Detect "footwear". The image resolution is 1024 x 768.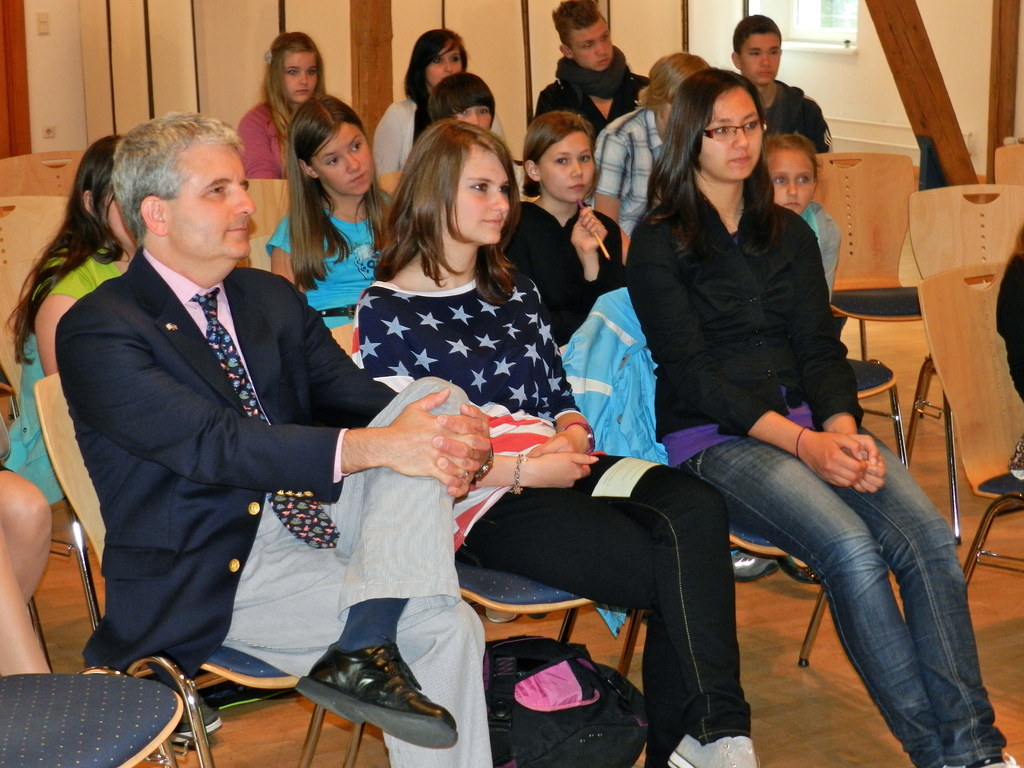
left=138, top=675, right=227, bottom=740.
